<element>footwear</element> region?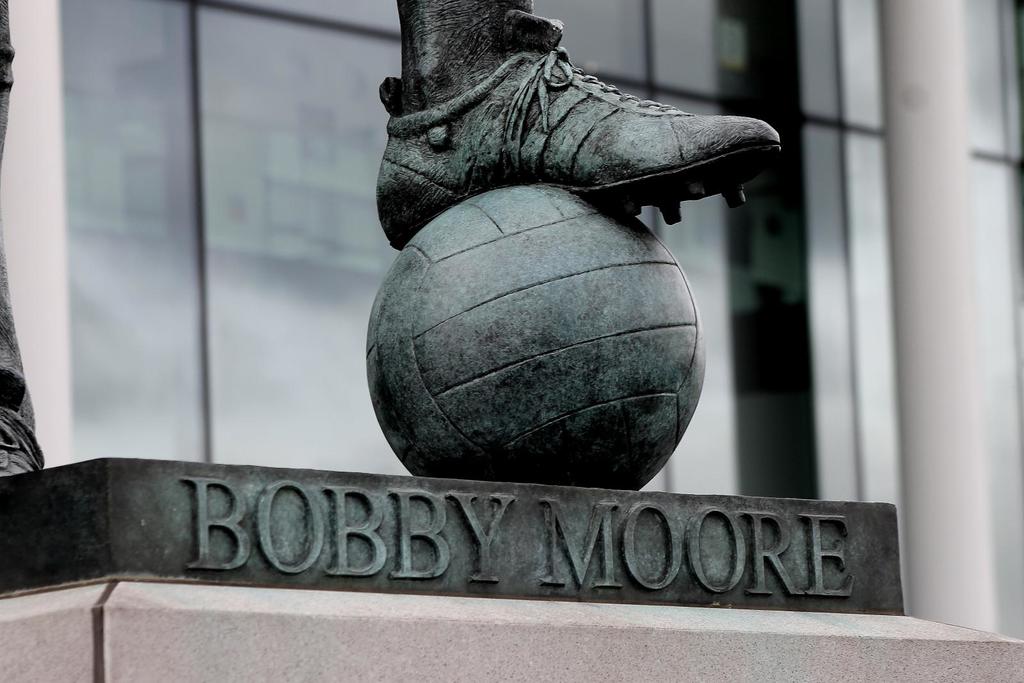
(0,362,51,494)
